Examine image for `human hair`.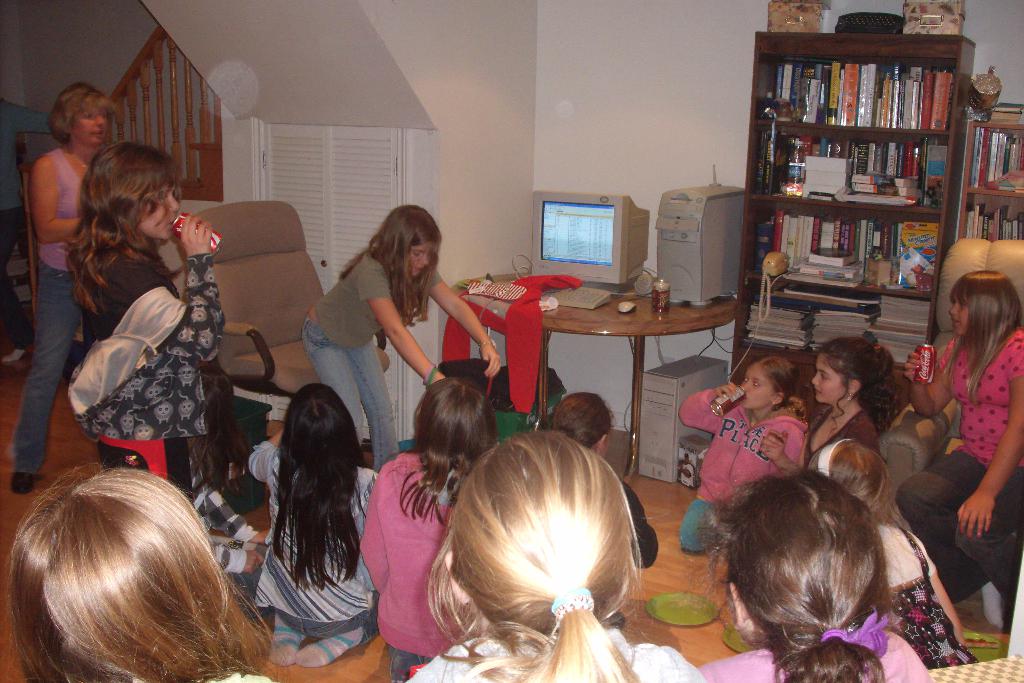
Examination result: 746, 353, 808, 425.
